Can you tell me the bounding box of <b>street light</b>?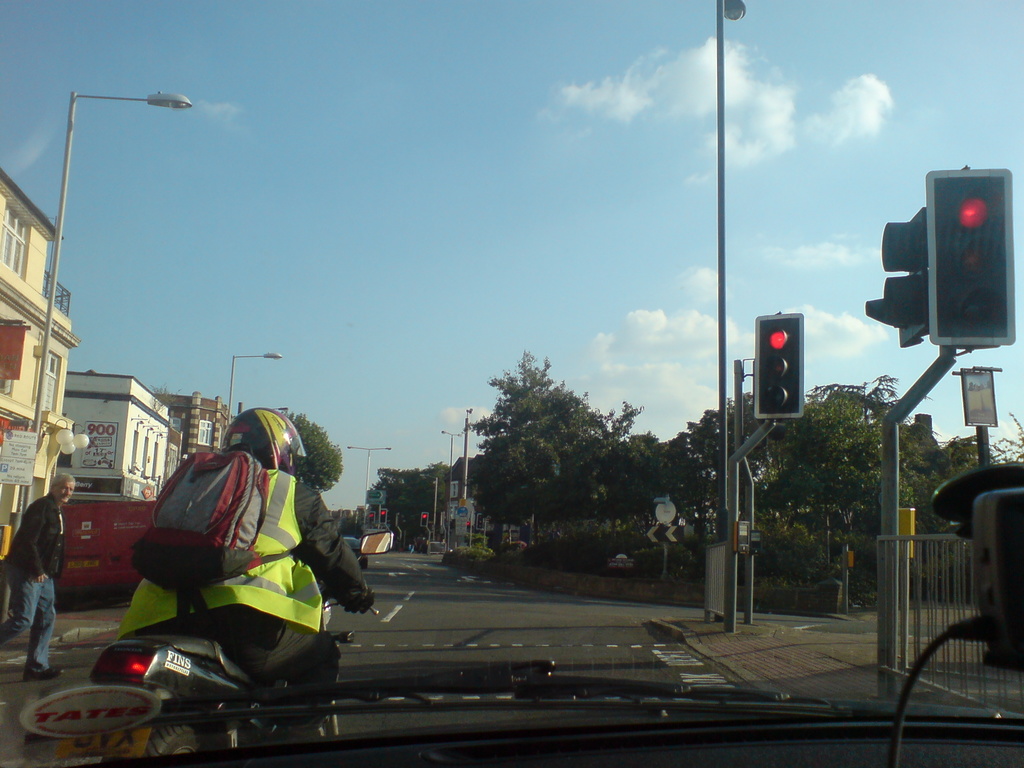
select_region(218, 349, 286, 447).
